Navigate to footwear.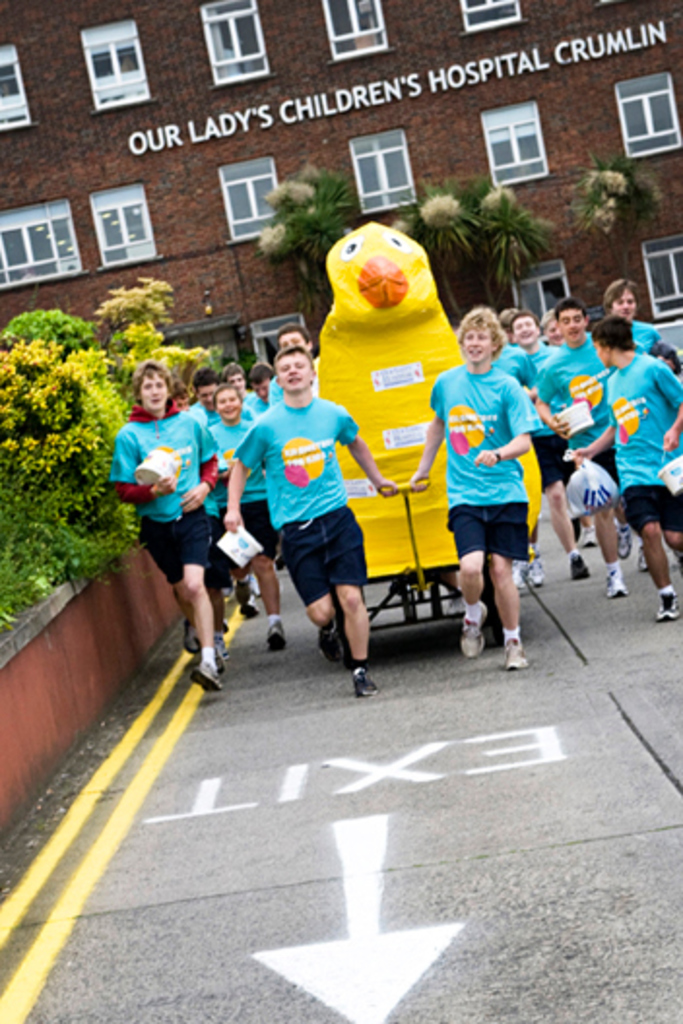
Navigation target: bbox=(264, 617, 287, 648).
